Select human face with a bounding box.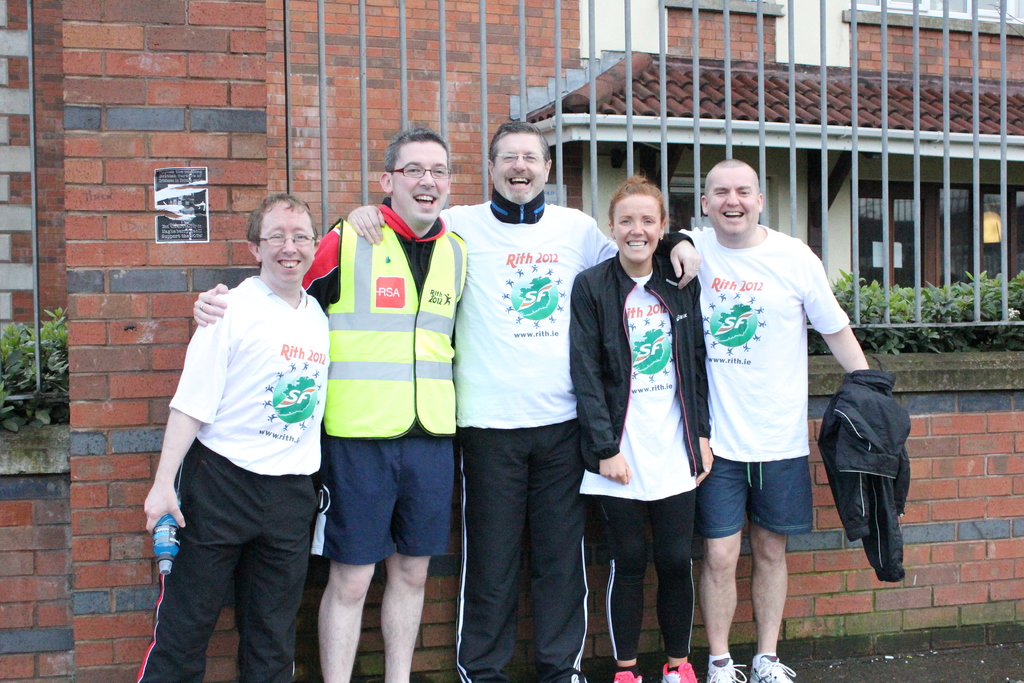
706/167/761/236.
